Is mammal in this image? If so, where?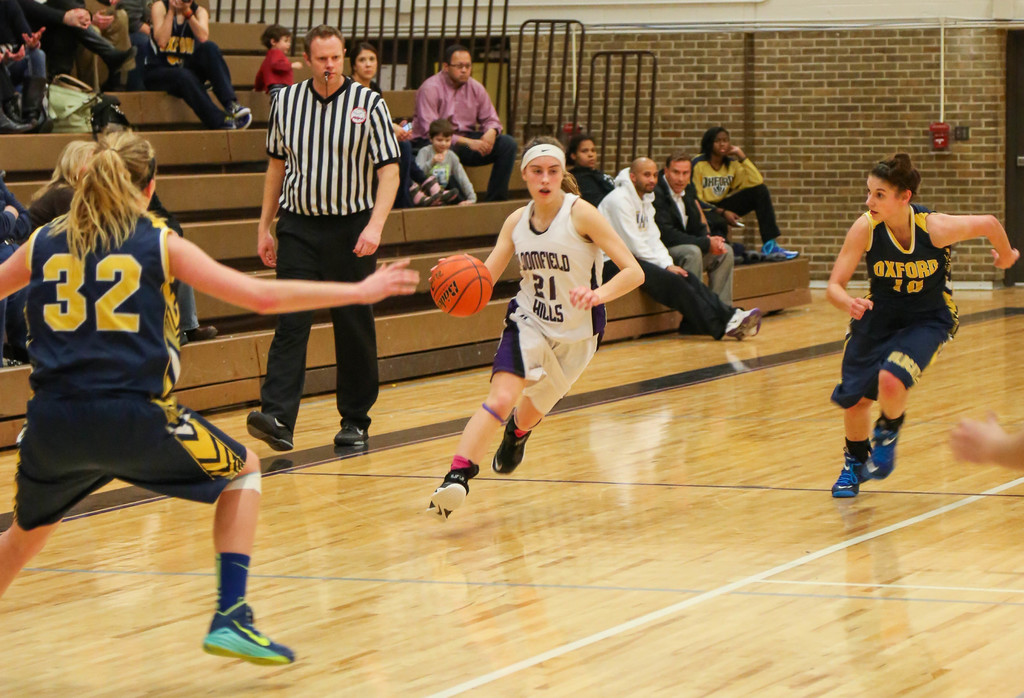
Yes, at {"x1": 822, "y1": 152, "x2": 1018, "y2": 498}.
